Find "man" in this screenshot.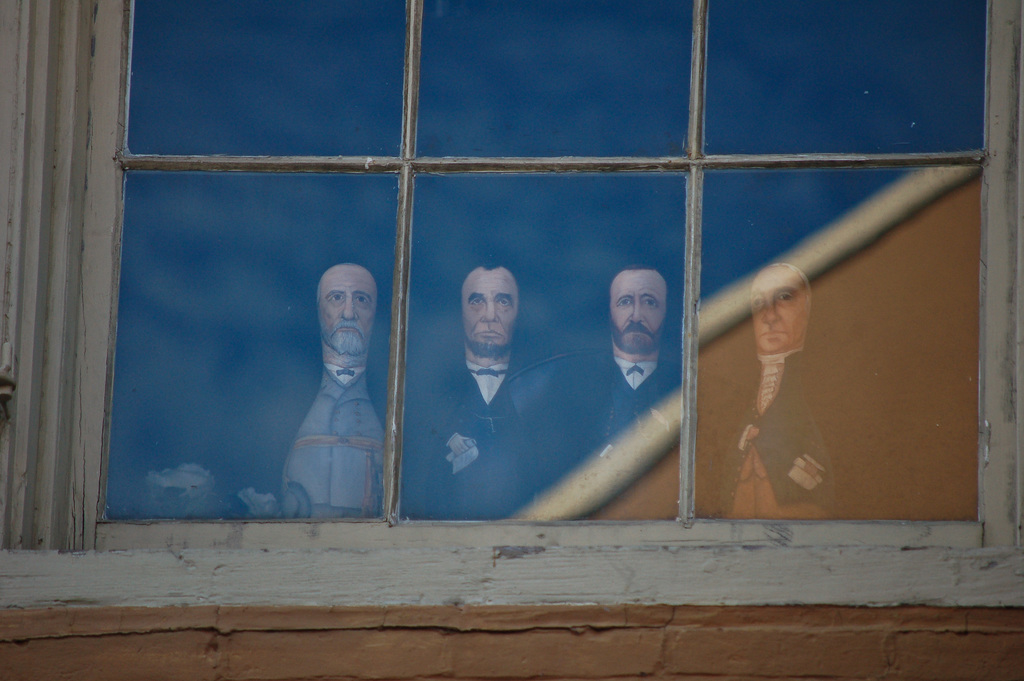
The bounding box for "man" is crop(729, 264, 834, 523).
